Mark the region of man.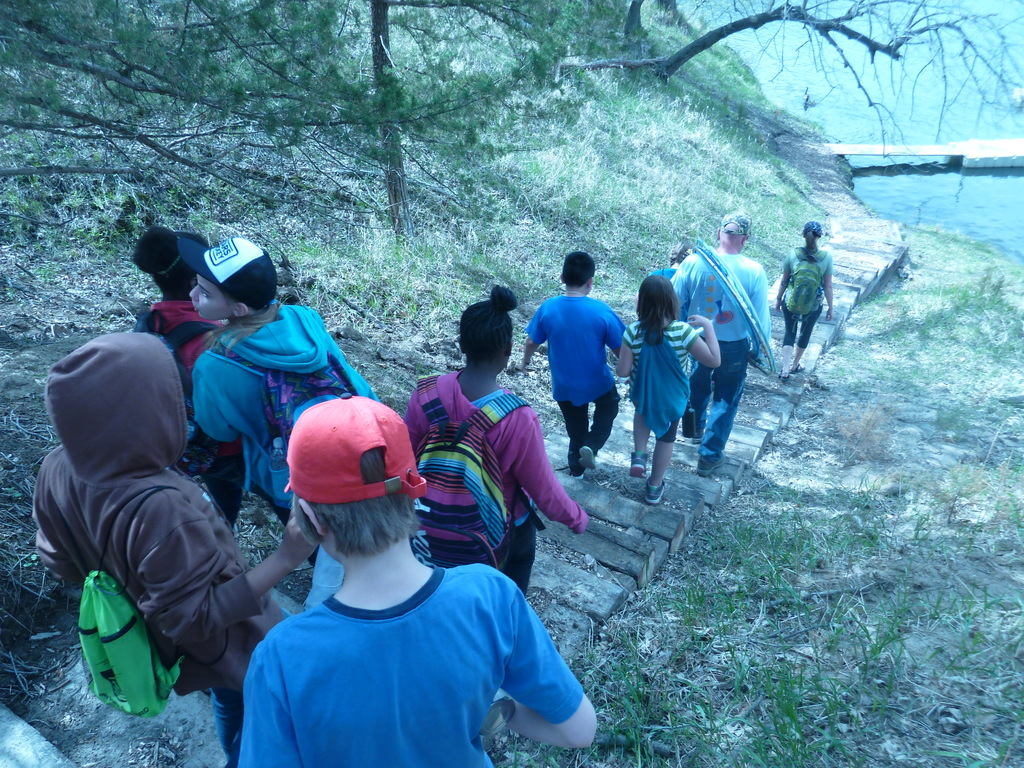
Region: box=[671, 211, 771, 477].
